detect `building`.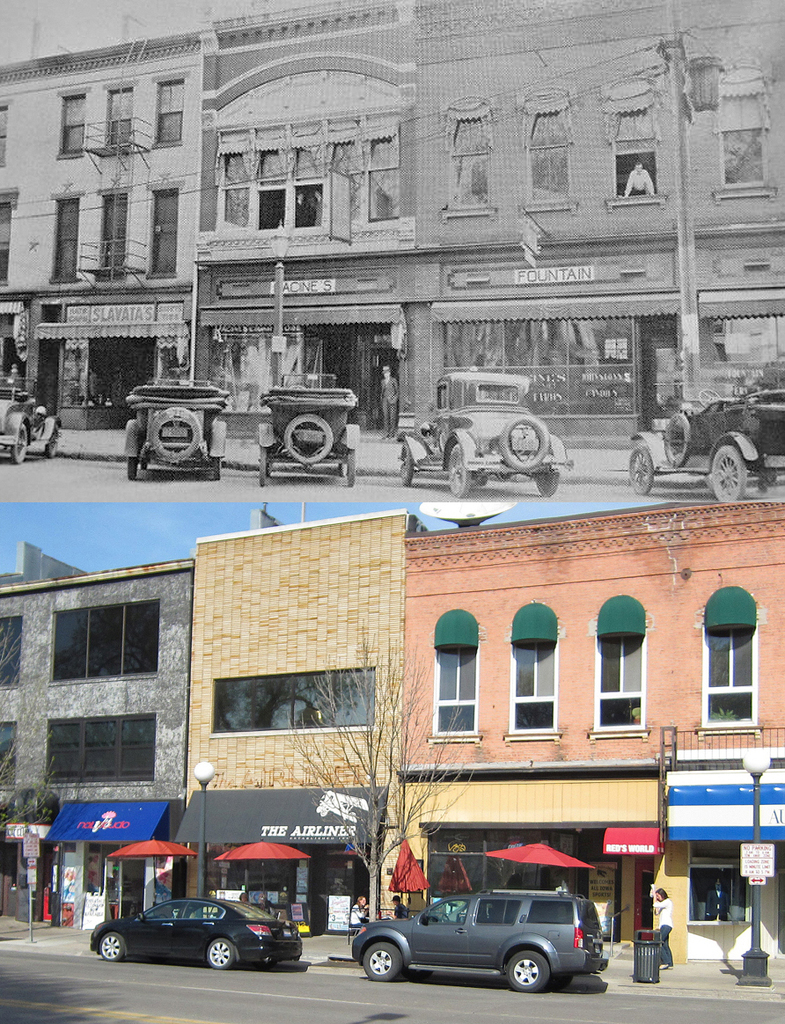
Detected at bbox=[404, 501, 783, 969].
